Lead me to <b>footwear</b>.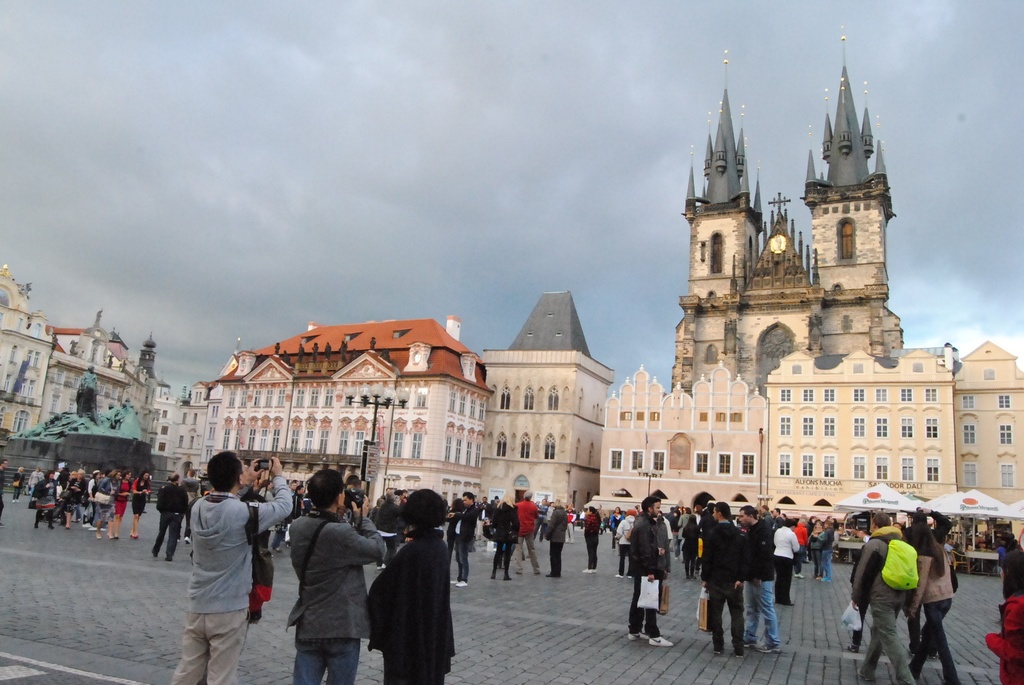
Lead to 716,646,725,654.
